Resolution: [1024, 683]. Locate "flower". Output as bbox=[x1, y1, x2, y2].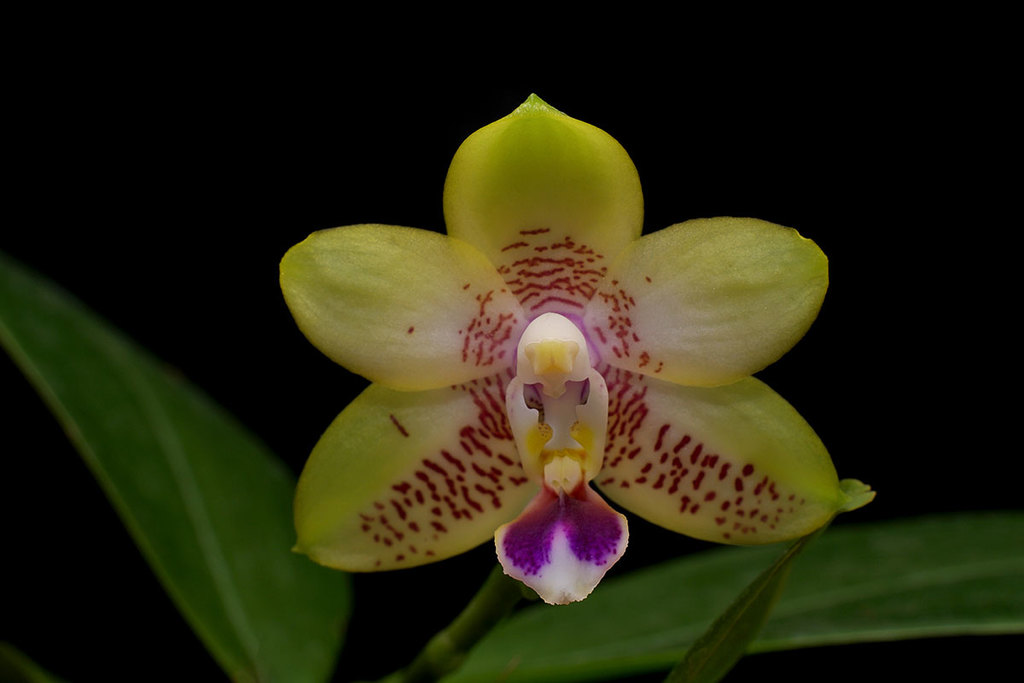
bbox=[252, 75, 878, 623].
